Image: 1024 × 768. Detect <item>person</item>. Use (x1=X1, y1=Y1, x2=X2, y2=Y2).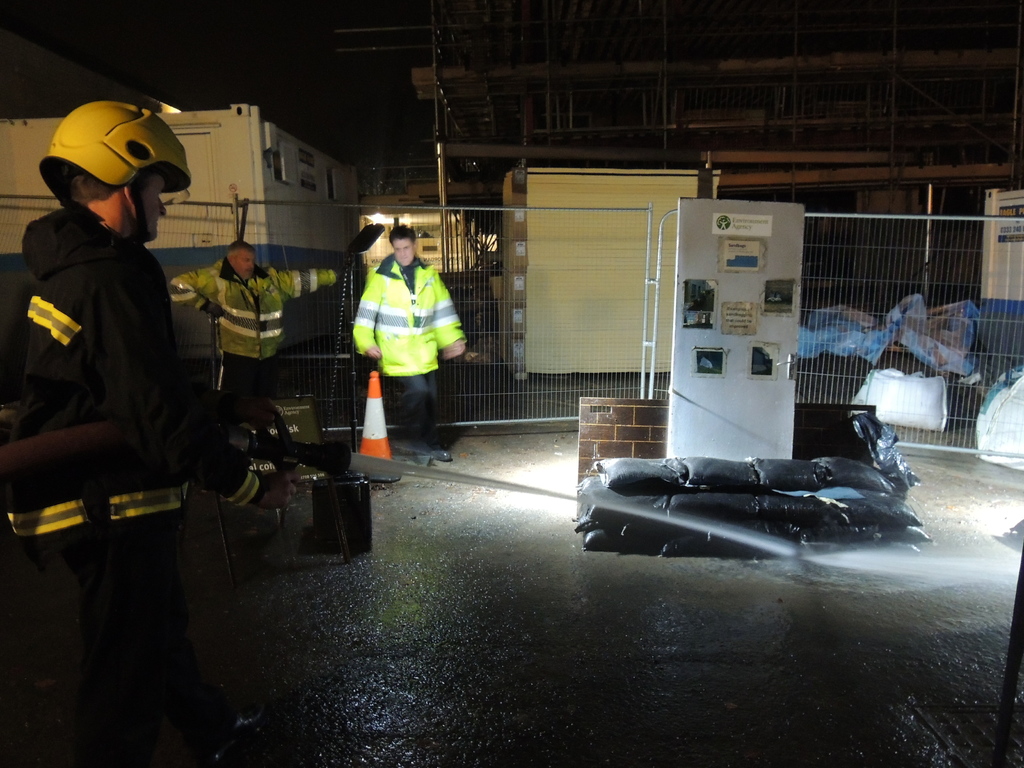
(x1=158, y1=241, x2=338, y2=447).
